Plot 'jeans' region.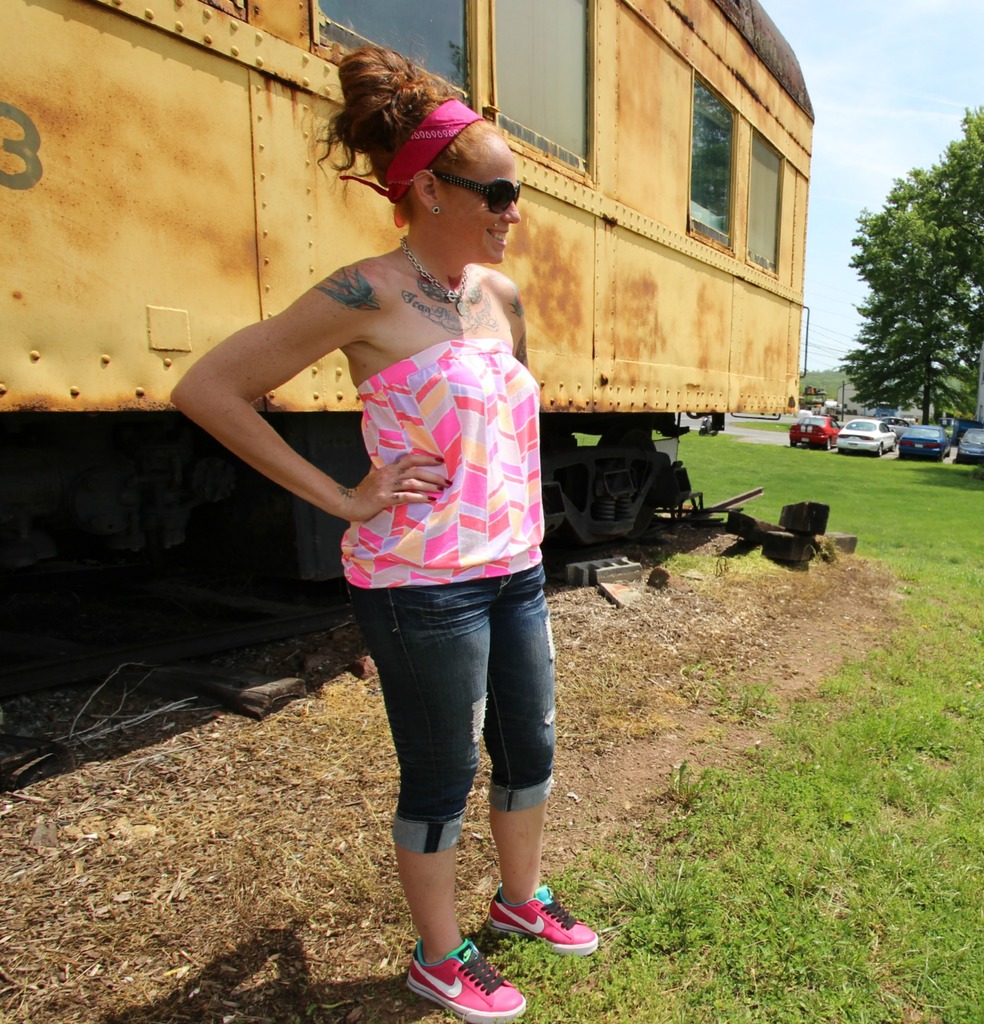
Plotted at box=[365, 550, 556, 853].
